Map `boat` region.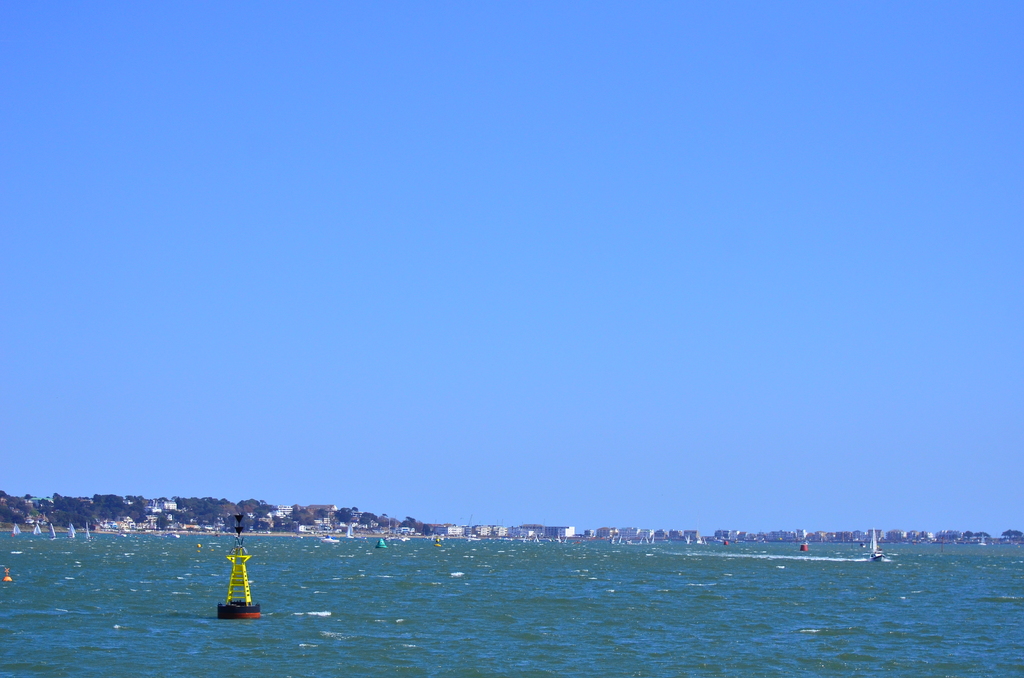
Mapped to bbox(50, 521, 57, 541).
